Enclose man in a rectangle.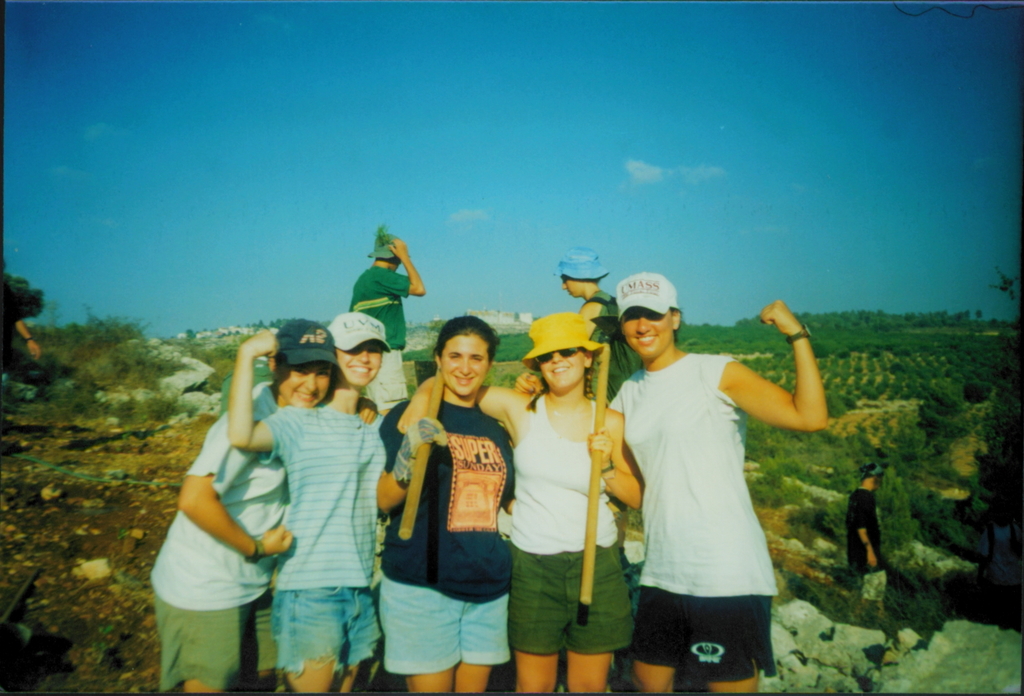
[835,451,914,663].
